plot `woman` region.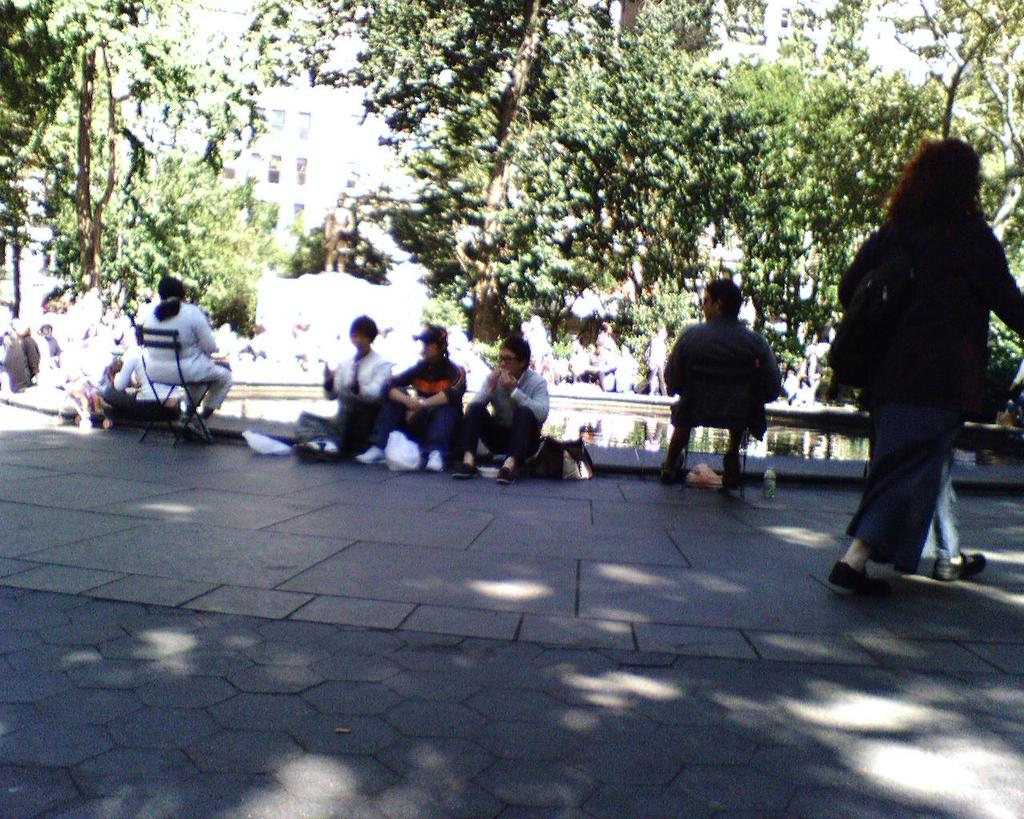
Plotted at {"x1": 810, "y1": 119, "x2": 1014, "y2": 610}.
